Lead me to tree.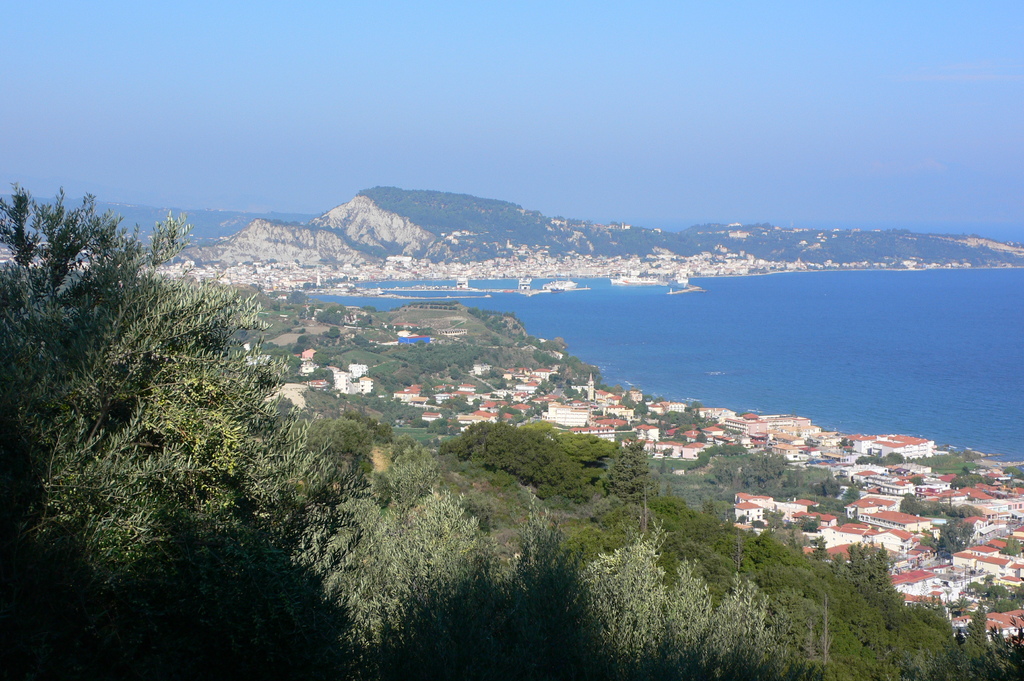
Lead to x1=459 y1=344 x2=483 y2=358.
